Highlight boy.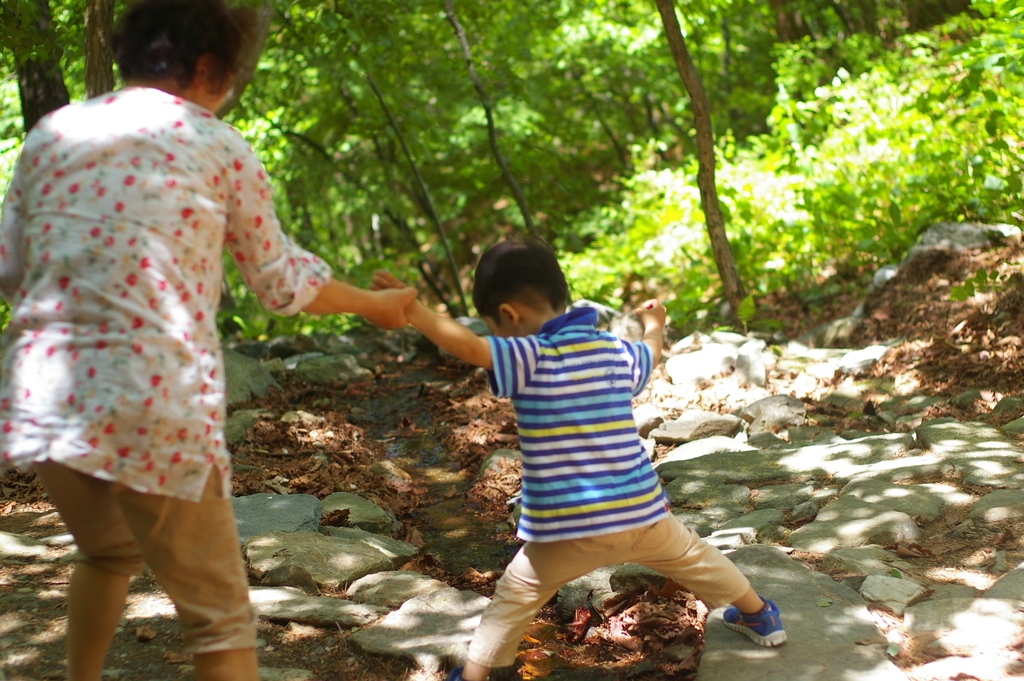
Highlighted region: {"x1": 384, "y1": 247, "x2": 768, "y2": 647}.
